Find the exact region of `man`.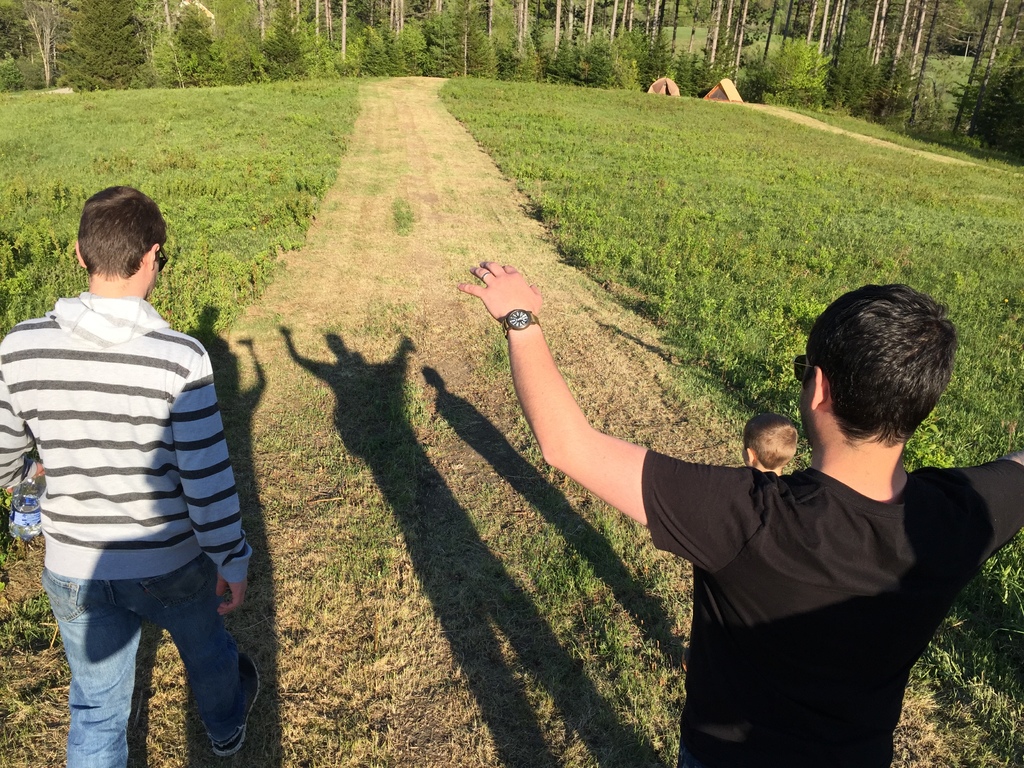
Exact region: x1=459 y1=257 x2=1023 y2=767.
